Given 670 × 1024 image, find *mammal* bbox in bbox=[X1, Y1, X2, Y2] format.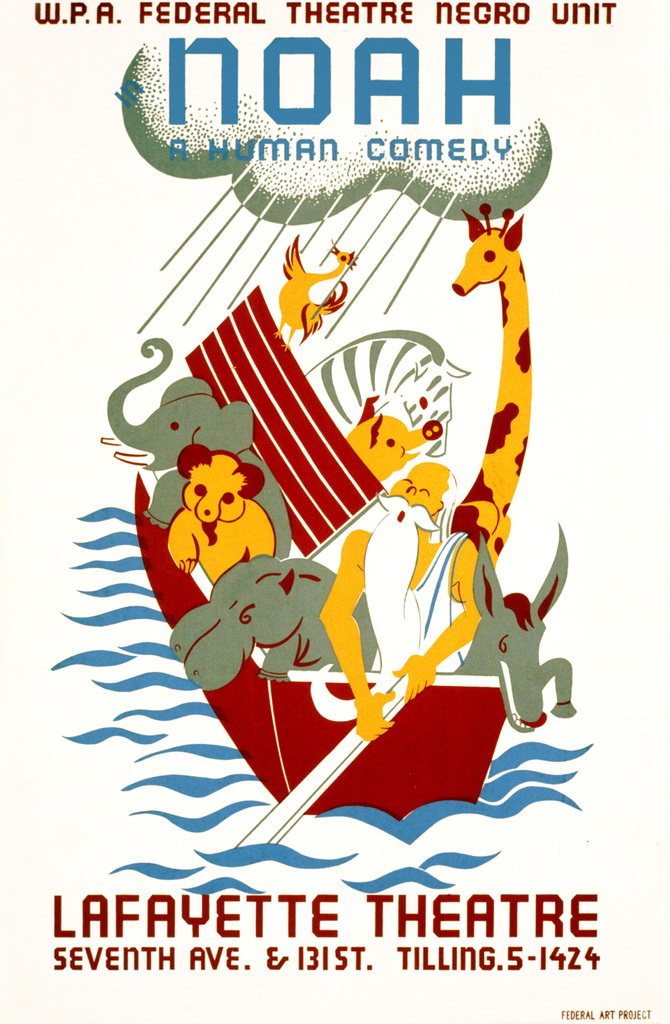
bbox=[176, 442, 268, 579].
